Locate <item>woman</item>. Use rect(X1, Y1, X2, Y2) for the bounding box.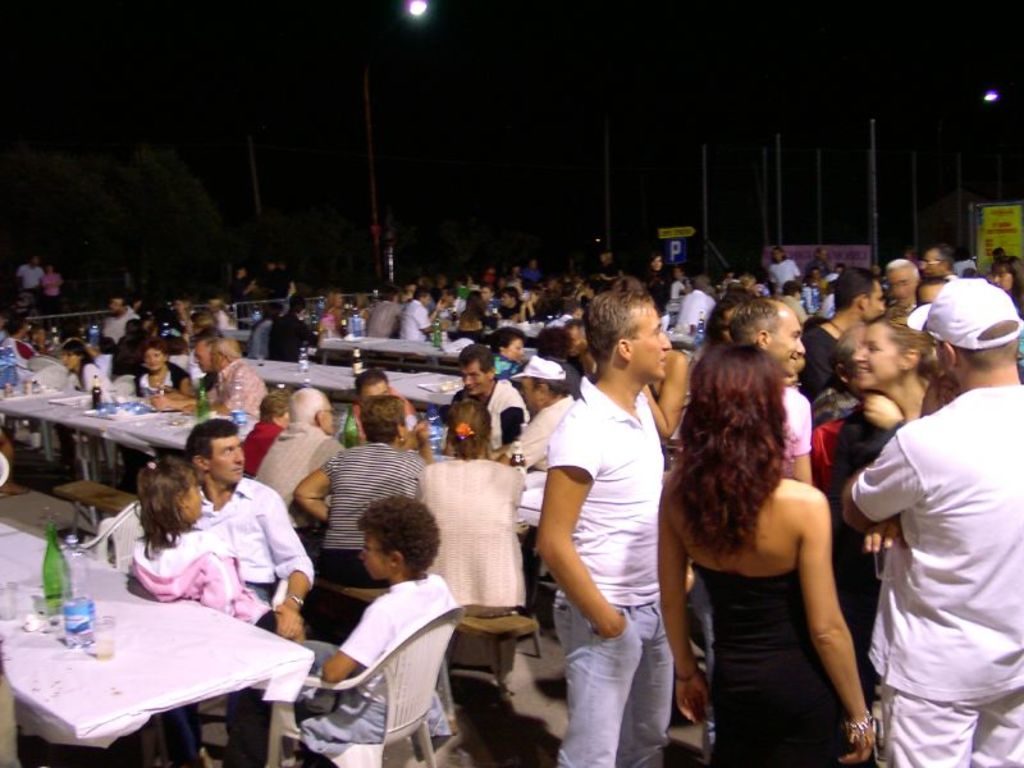
rect(826, 307, 938, 690).
